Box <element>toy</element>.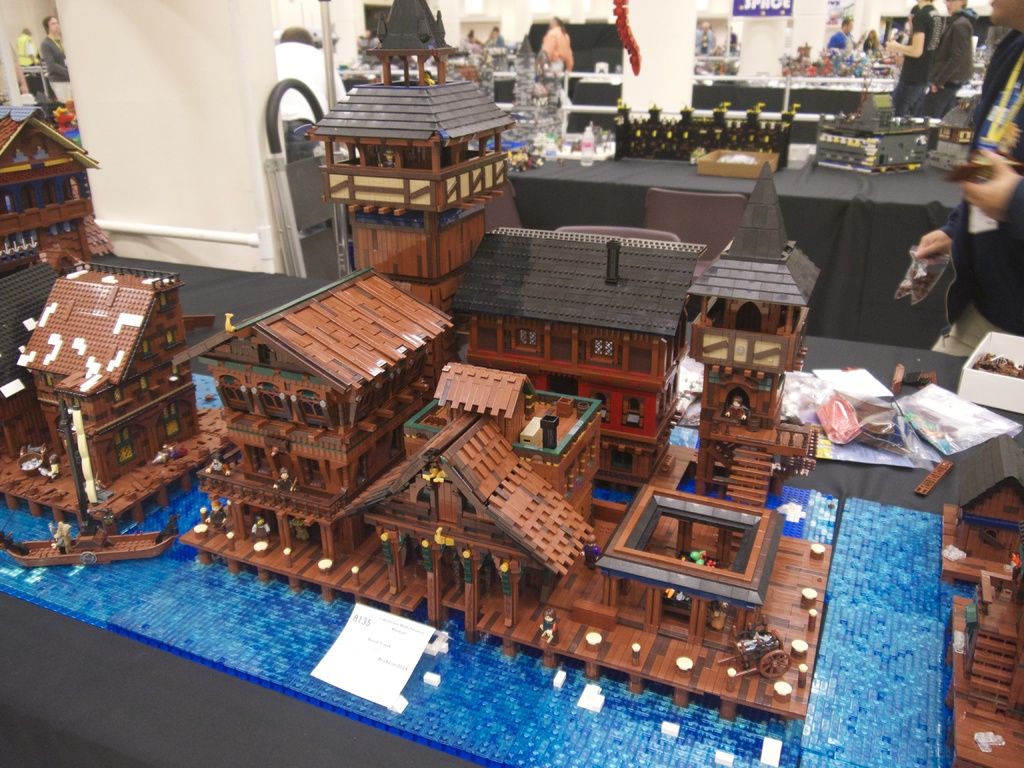
left=611, top=100, right=794, bottom=175.
